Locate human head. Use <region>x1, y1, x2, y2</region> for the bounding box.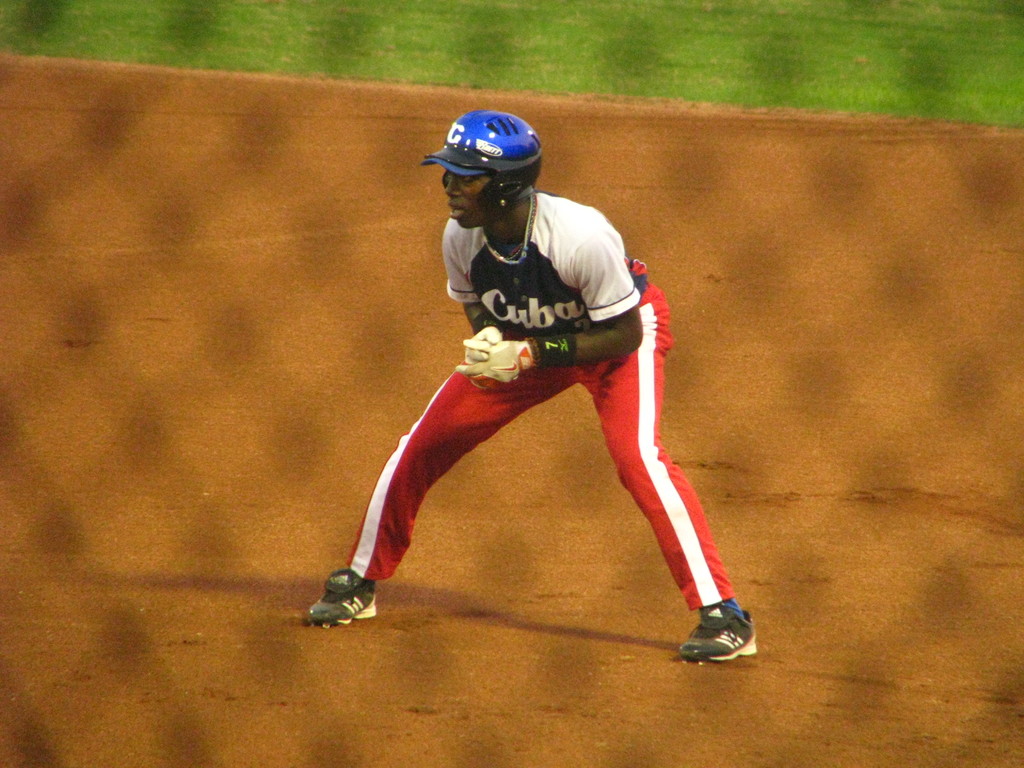
<region>408, 97, 552, 238</region>.
